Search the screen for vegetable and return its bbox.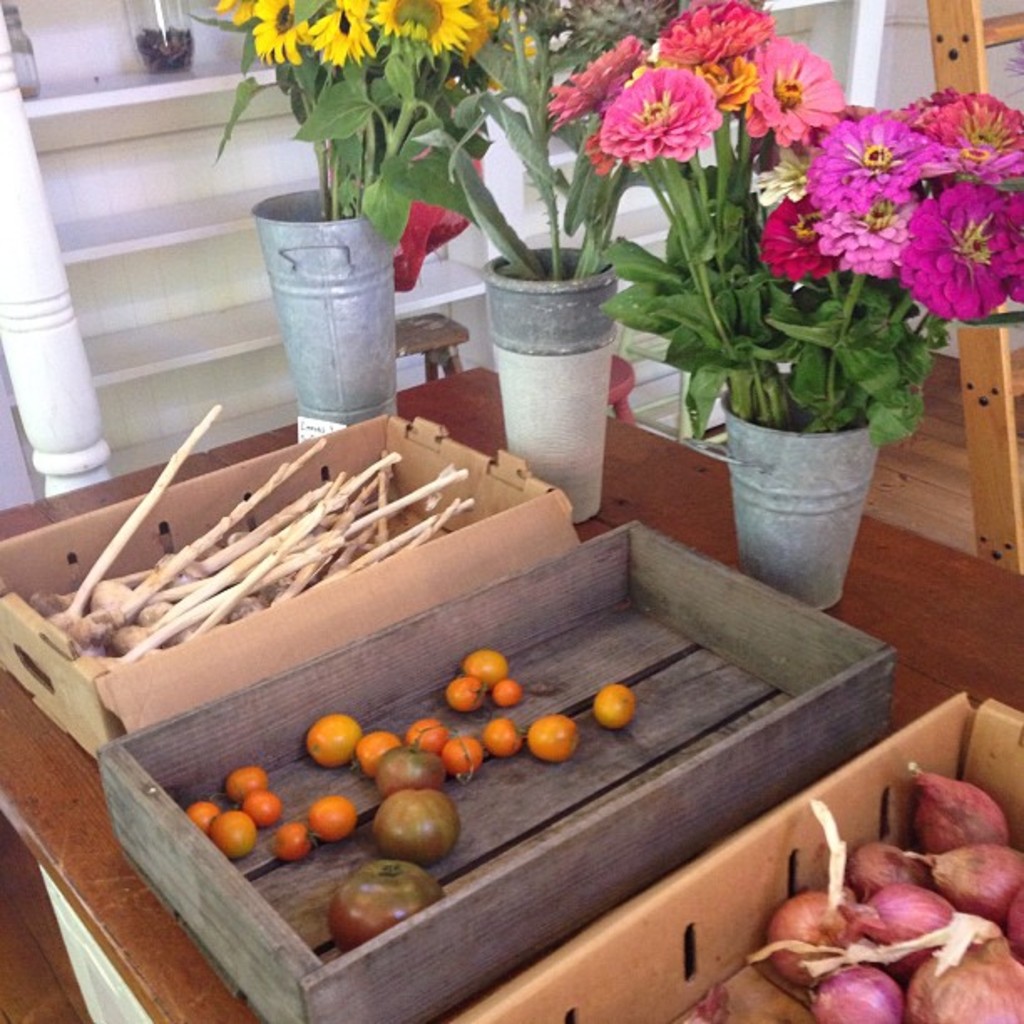
Found: 373/748/455/786.
